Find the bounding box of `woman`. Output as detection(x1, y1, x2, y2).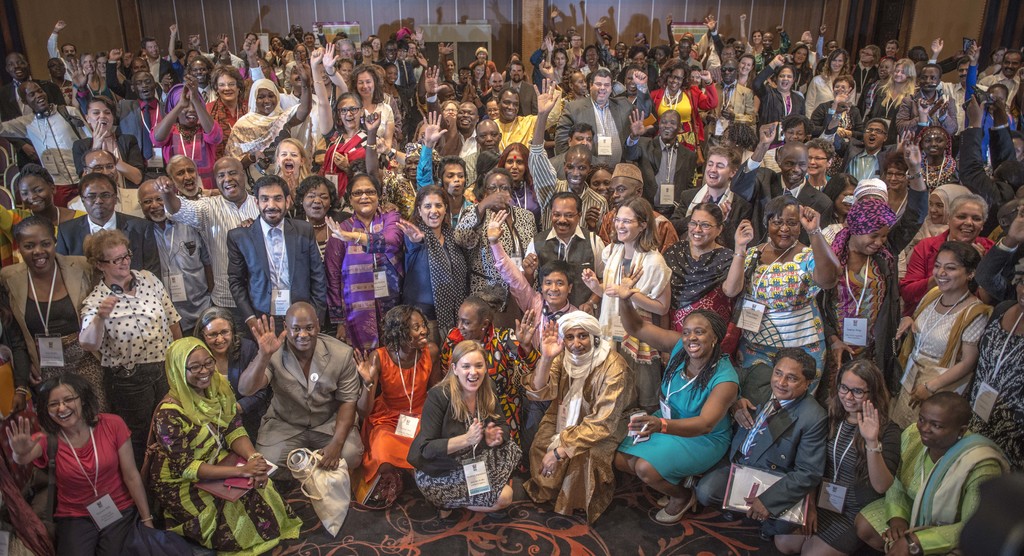
detection(575, 43, 612, 77).
